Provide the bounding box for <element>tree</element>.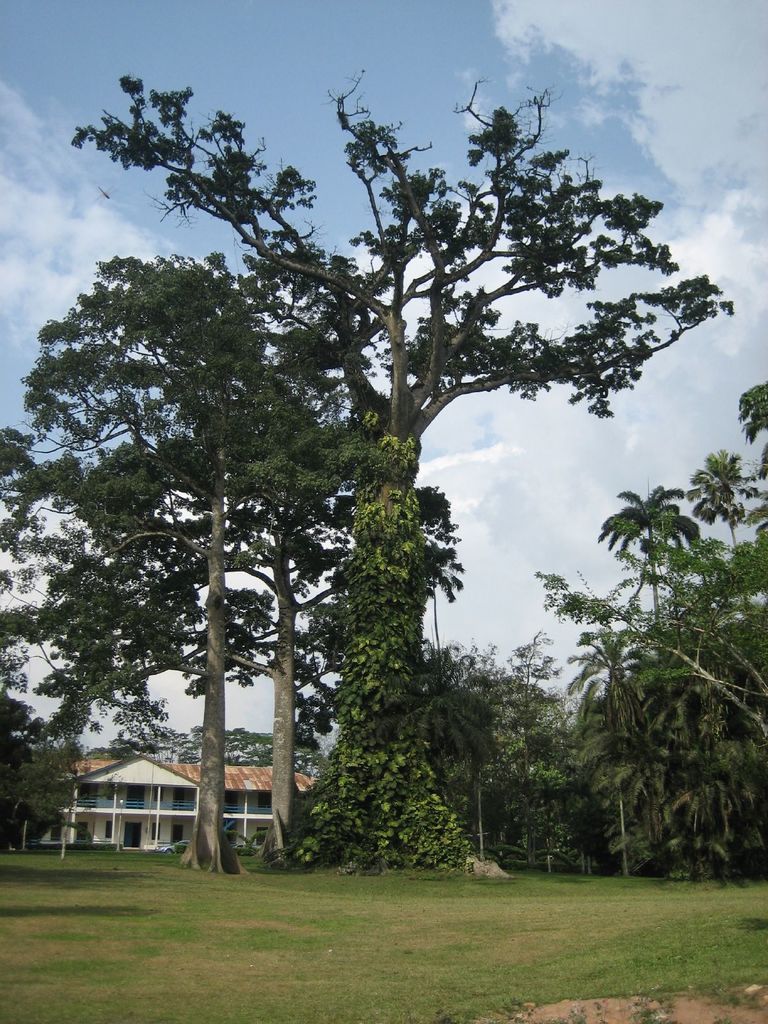
box(397, 654, 488, 864).
